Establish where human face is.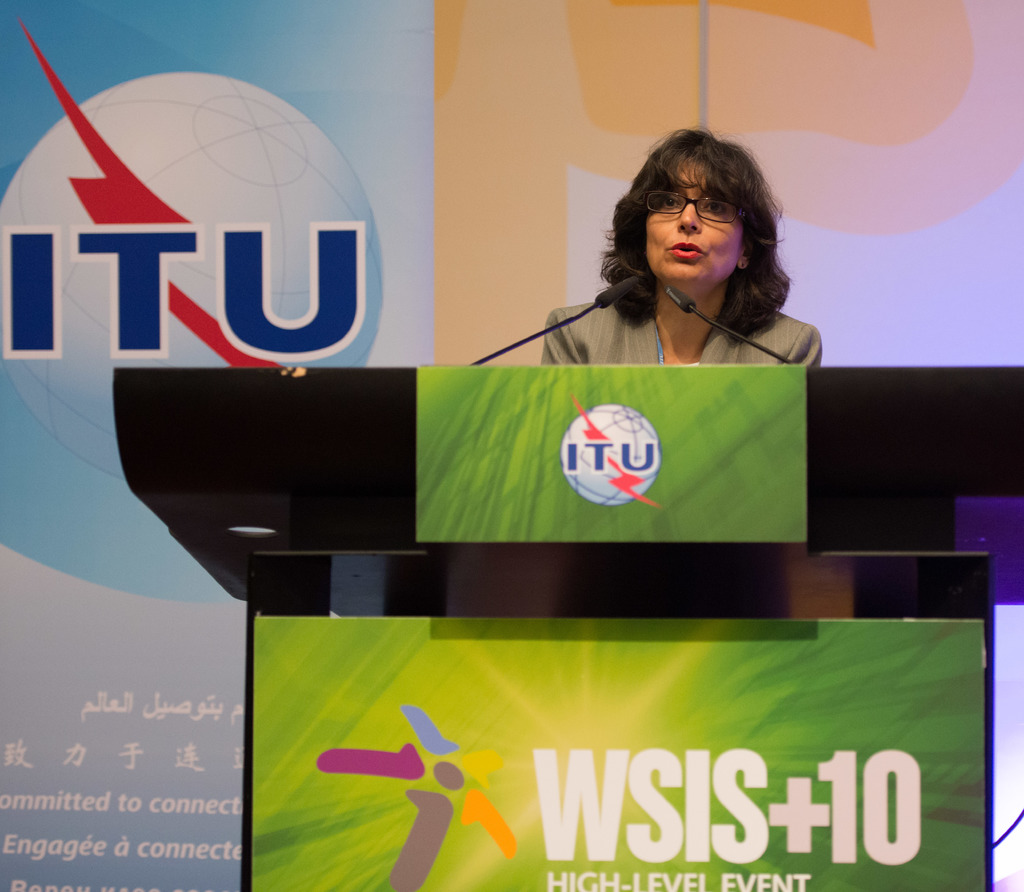
Established at pyautogui.locateOnScreen(644, 168, 744, 289).
